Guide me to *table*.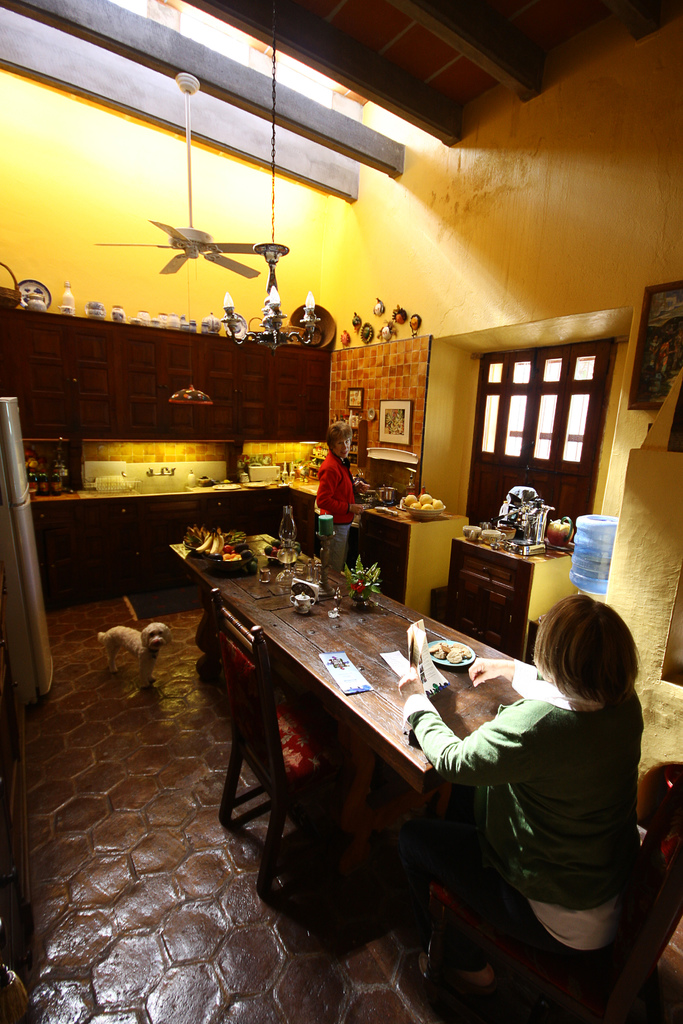
Guidance: (x1=215, y1=528, x2=537, y2=966).
